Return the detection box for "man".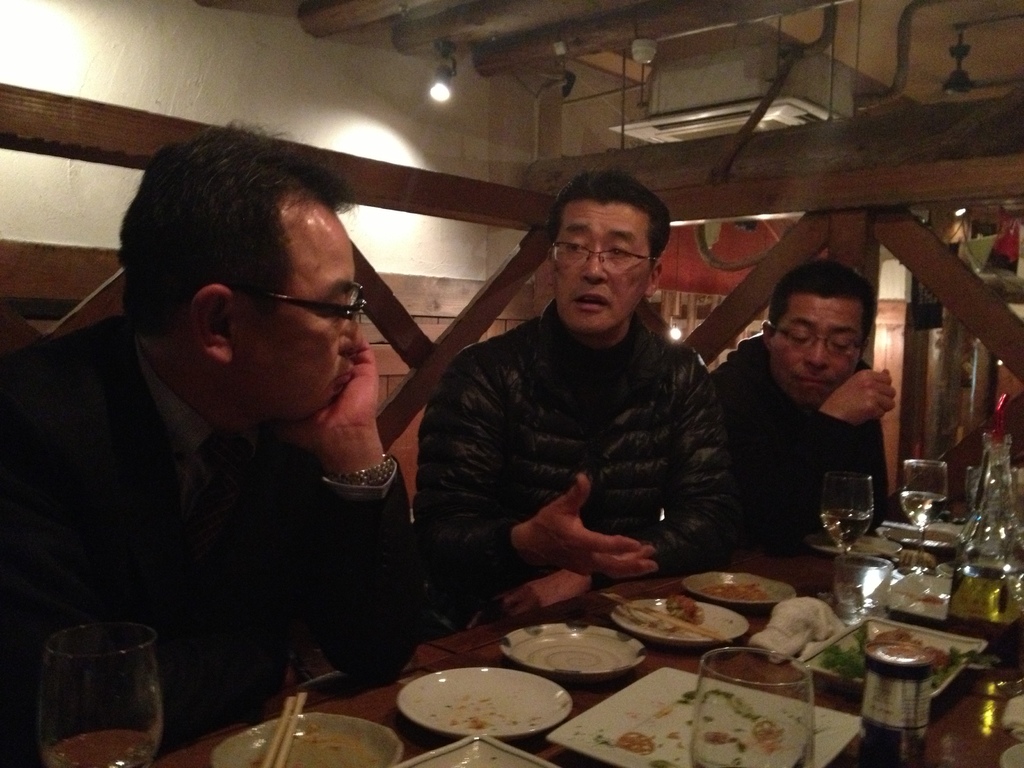
left=1, top=159, right=481, bottom=721.
